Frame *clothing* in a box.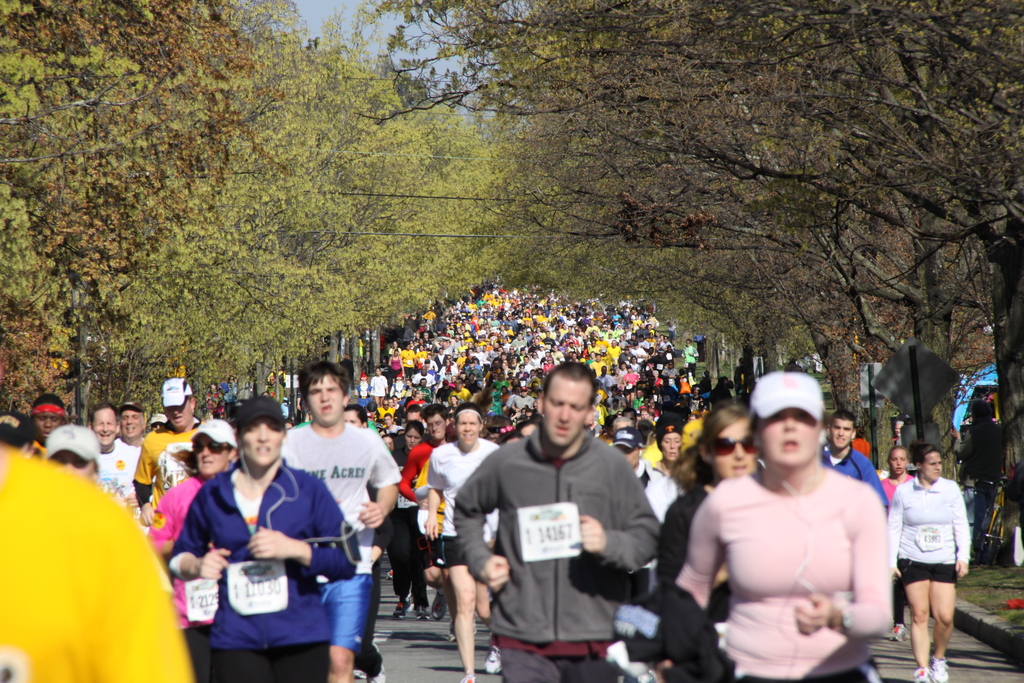
BBox(703, 443, 904, 673).
